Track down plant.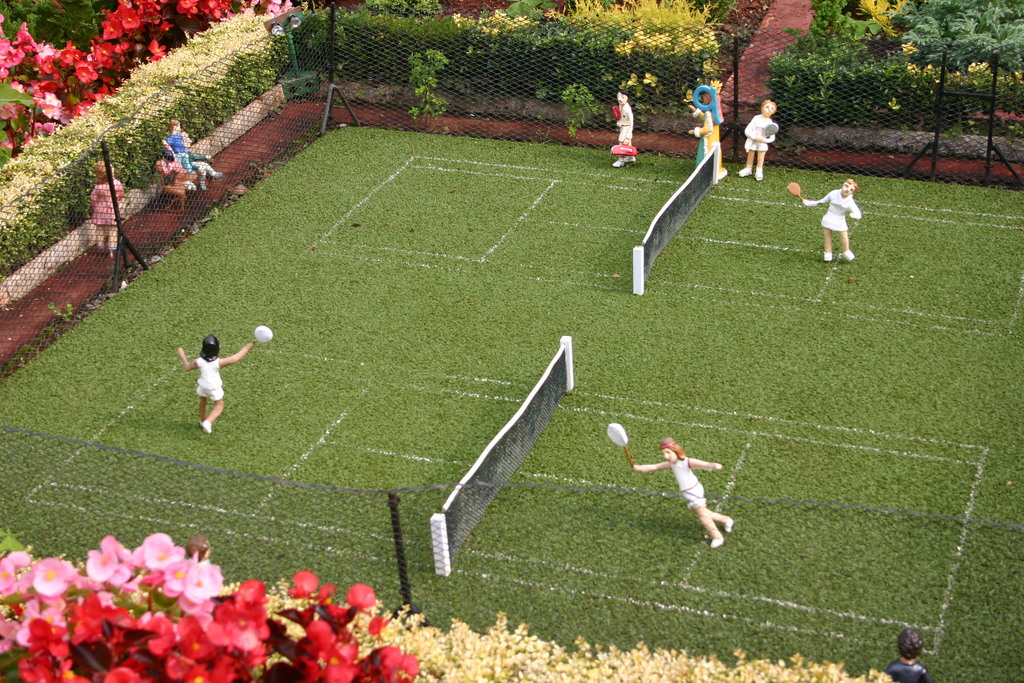
Tracked to BBox(44, 299, 83, 336).
